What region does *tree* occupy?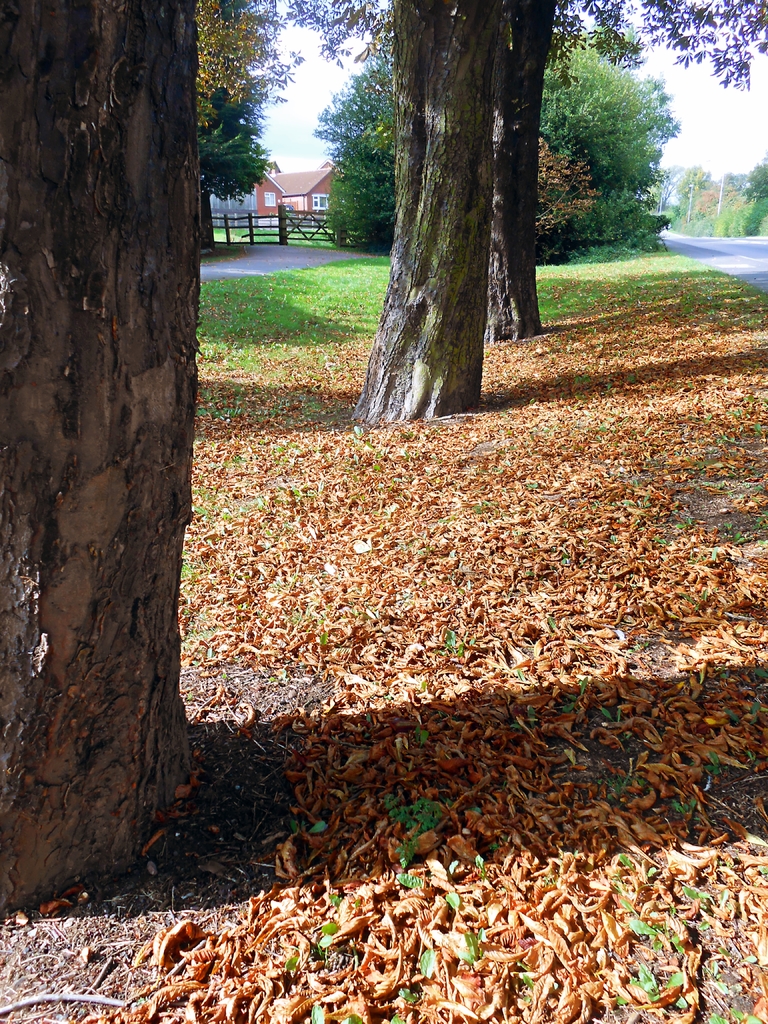
(671,142,767,228).
